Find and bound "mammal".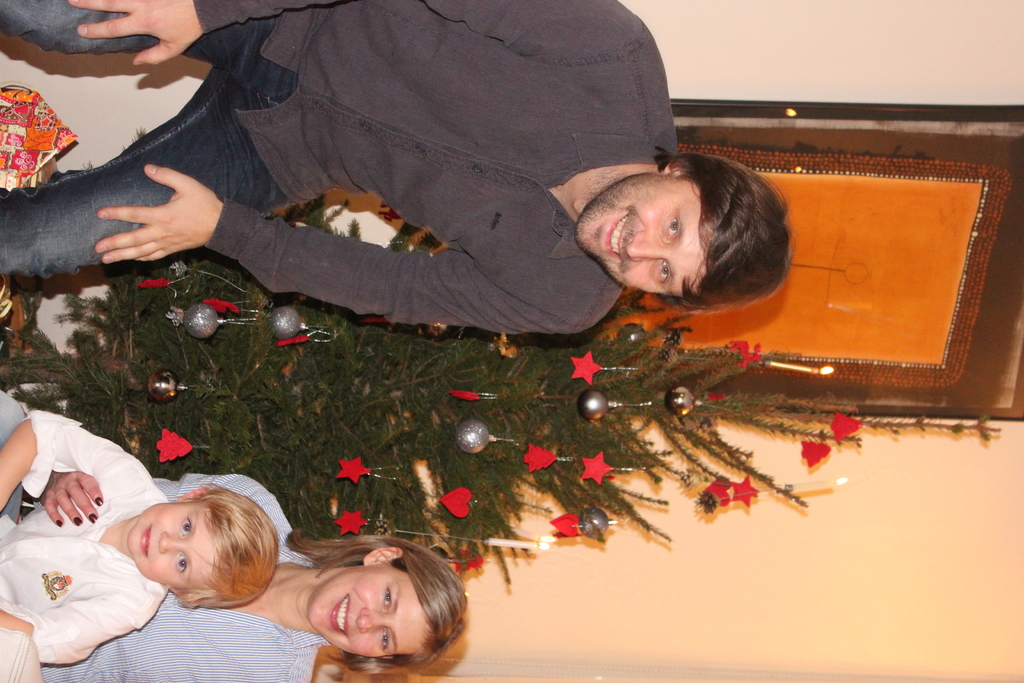
Bound: [0, 383, 470, 682].
